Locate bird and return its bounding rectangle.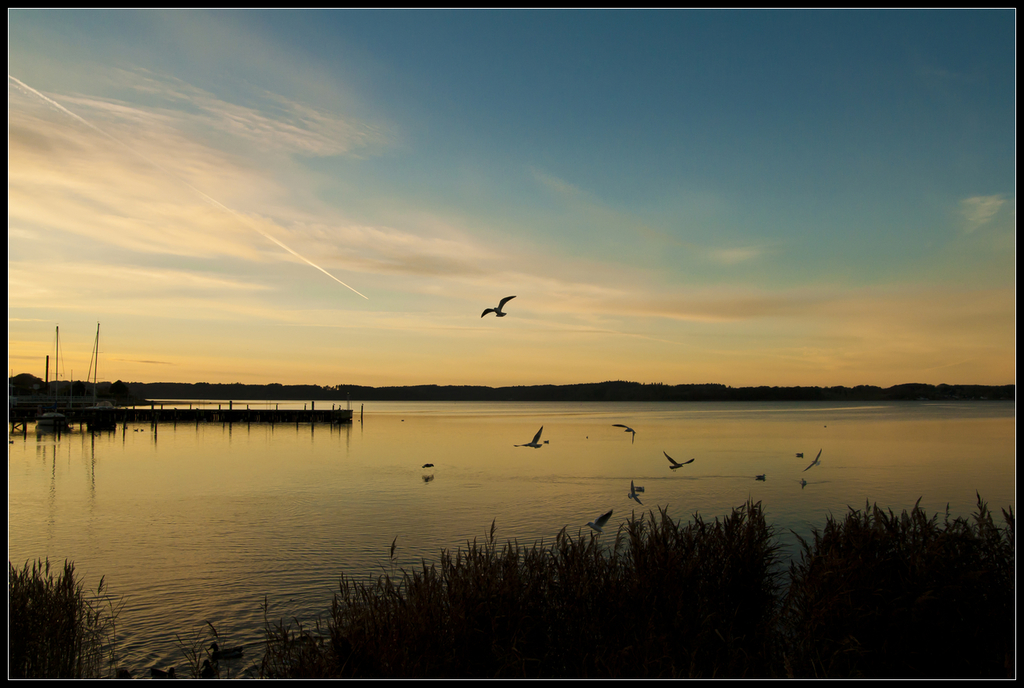
(585,504,618,533).
